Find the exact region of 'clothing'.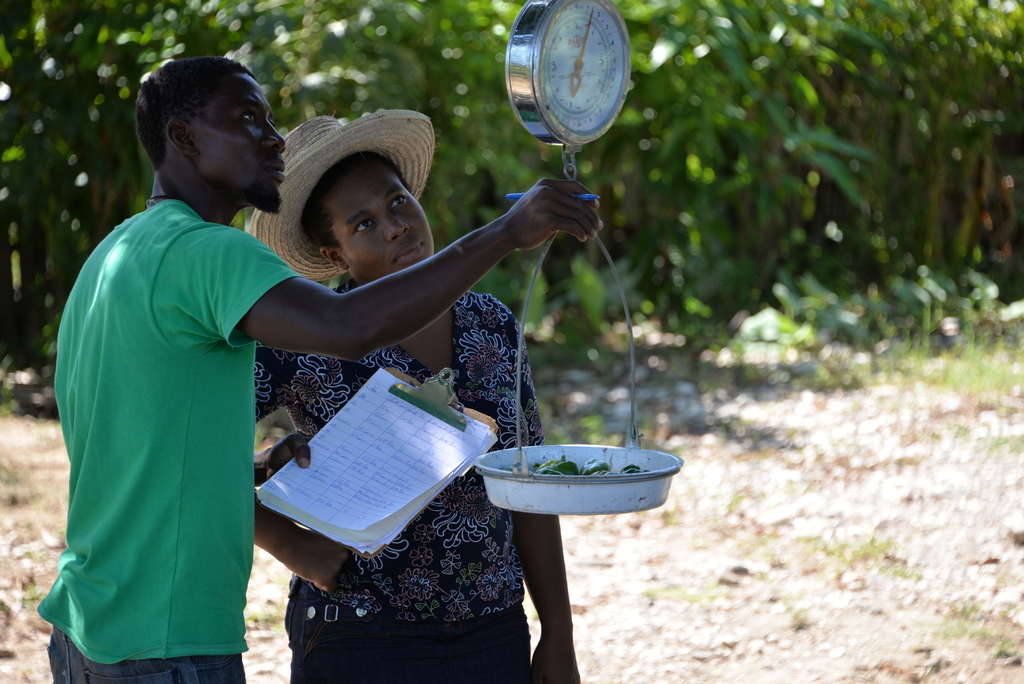
Exact region: box(255, 279, 543, 683).
